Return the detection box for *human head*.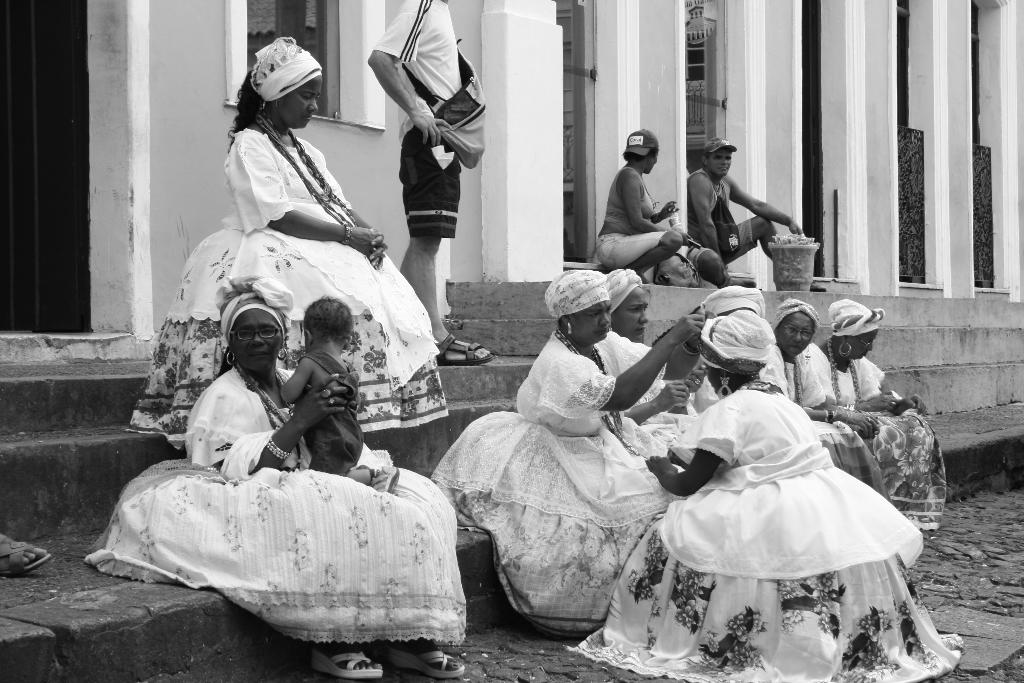
(700, 138, 735, 176).
